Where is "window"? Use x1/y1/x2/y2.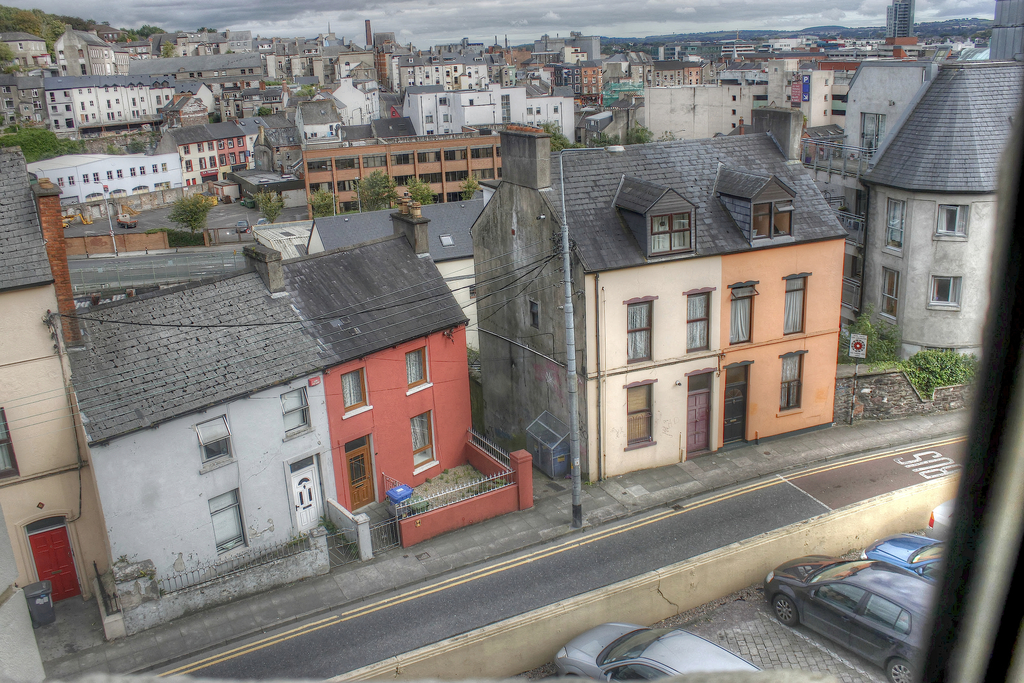
730/108/737/115.
